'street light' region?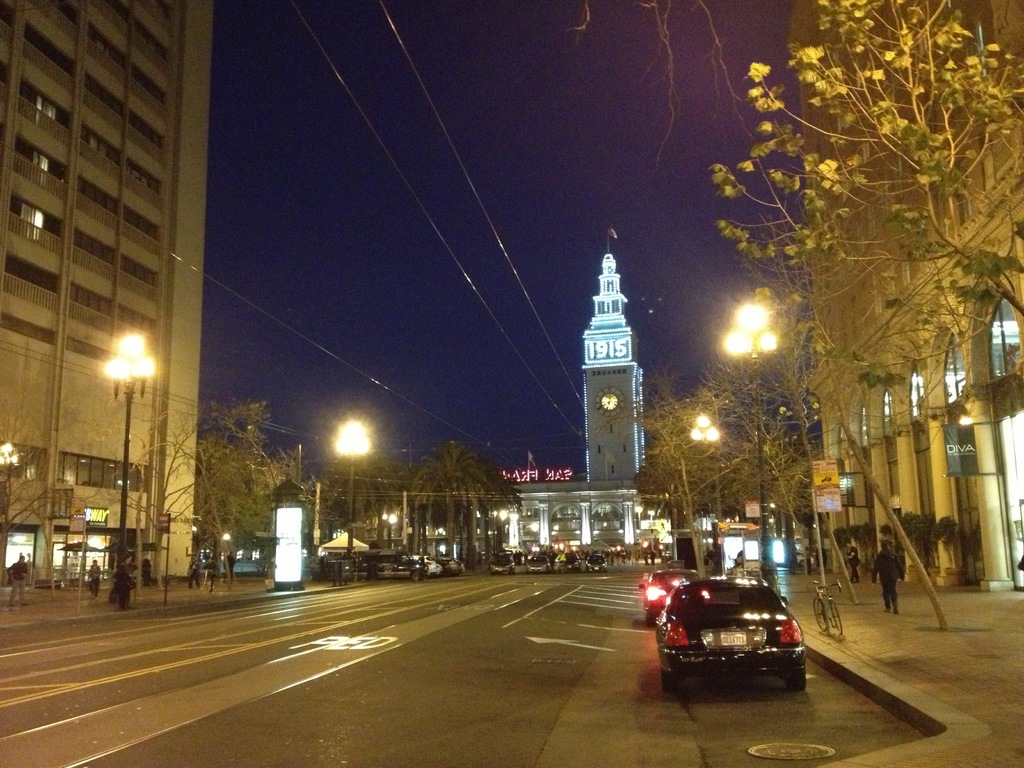
rect(722, 305, 796, 612)
